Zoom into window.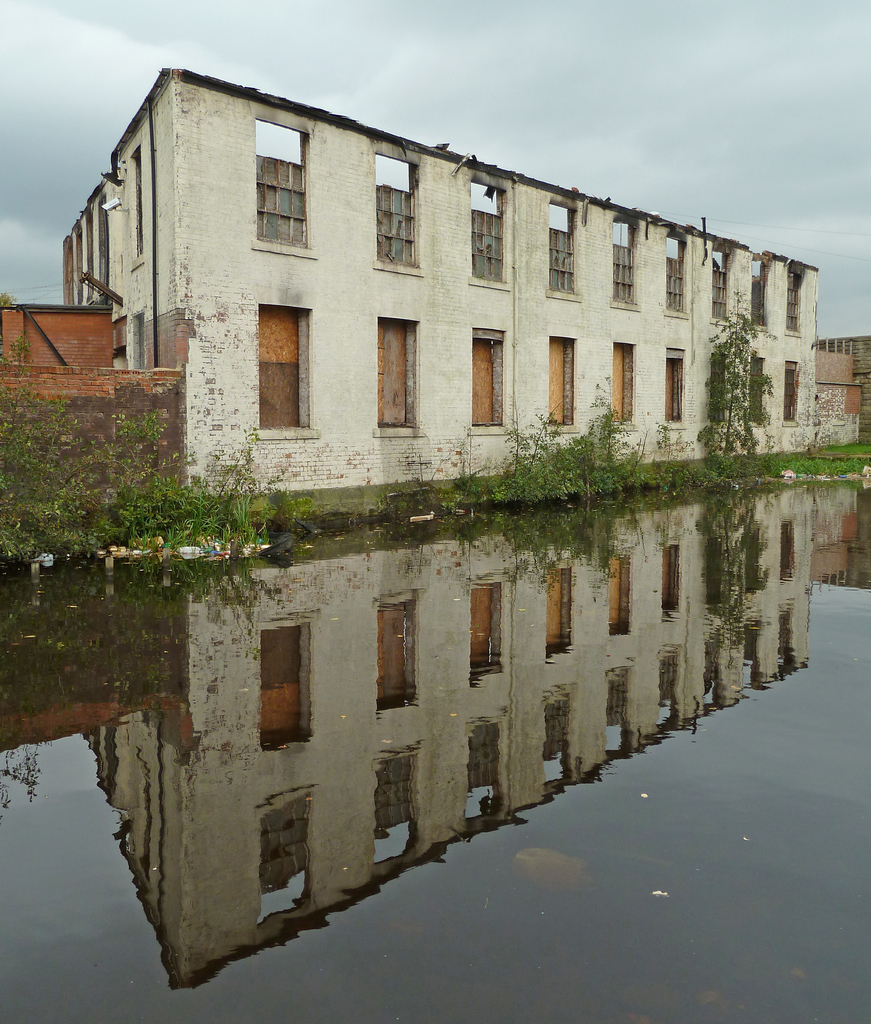
Zoom target: 781 518 801 581.
